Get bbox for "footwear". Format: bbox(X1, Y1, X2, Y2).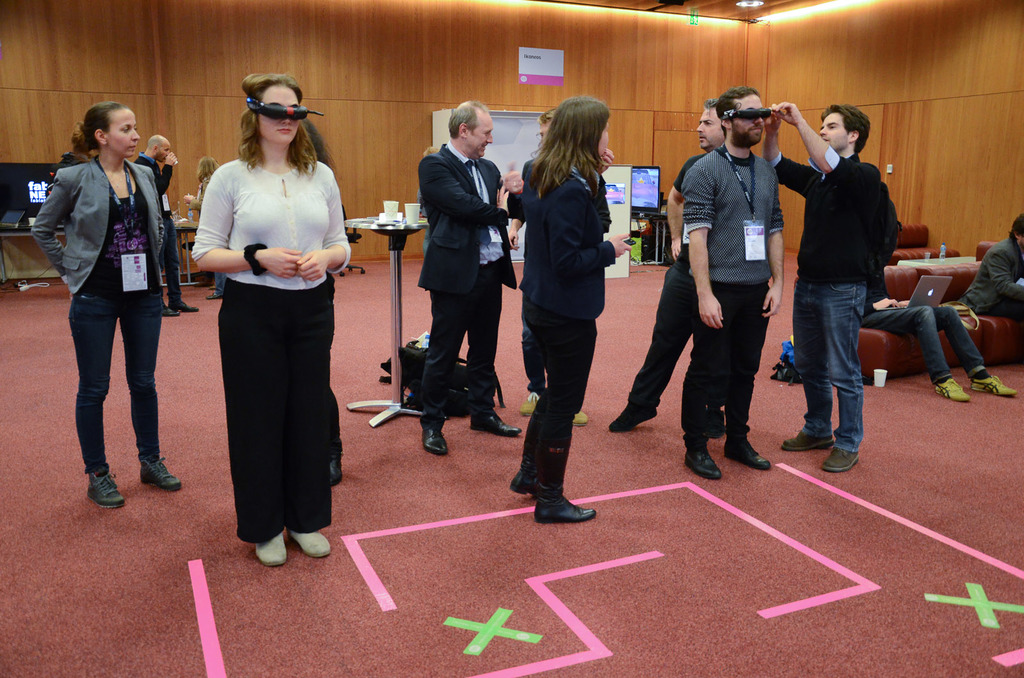
bbox(522, 445, 592, 532).
